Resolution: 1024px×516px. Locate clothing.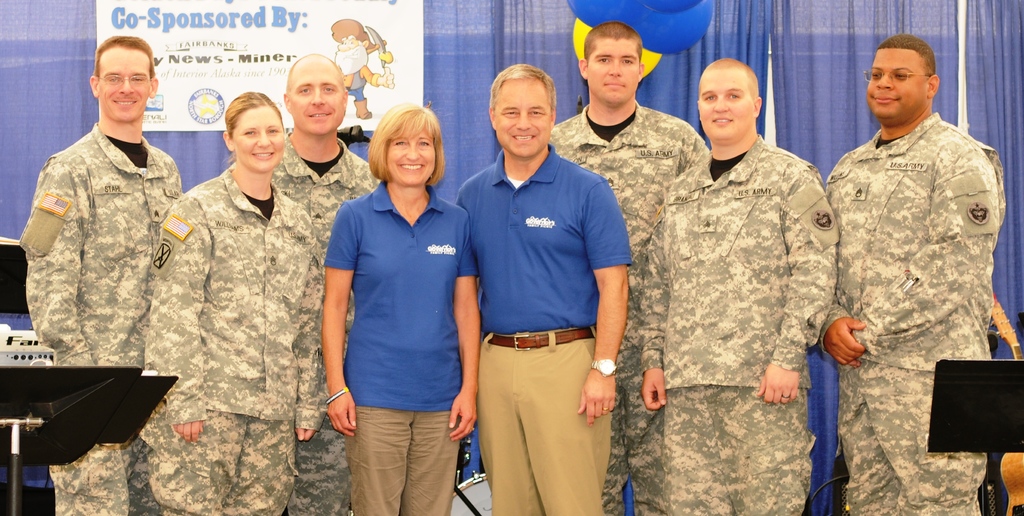
x1=804, y1=68, x2=1012, y2=477.
